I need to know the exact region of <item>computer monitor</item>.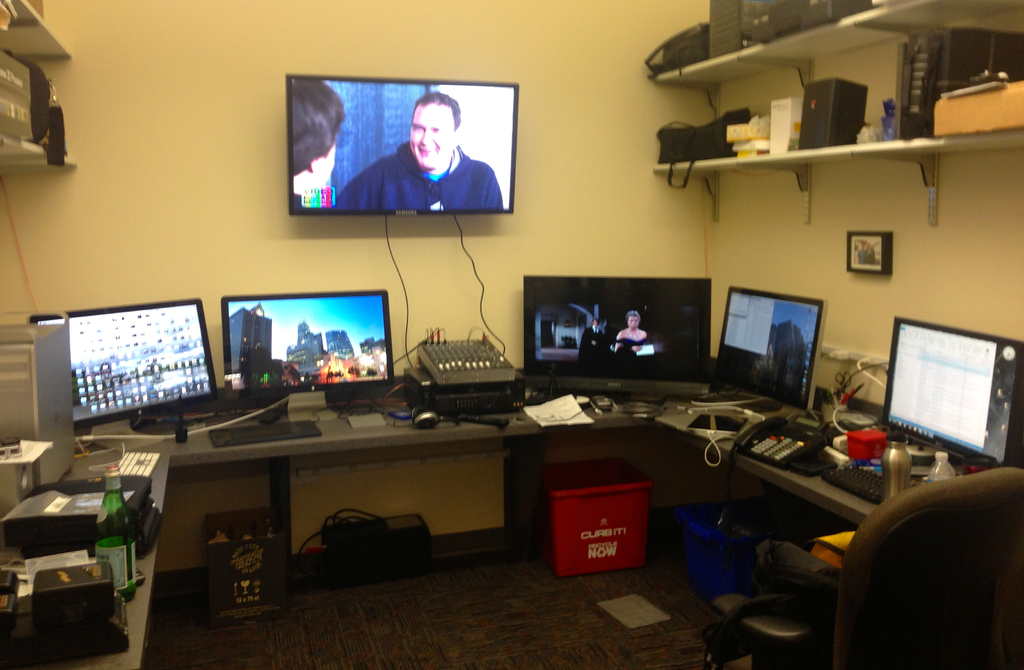
Region: (left=719, top=288, right=831, bottom=414).
